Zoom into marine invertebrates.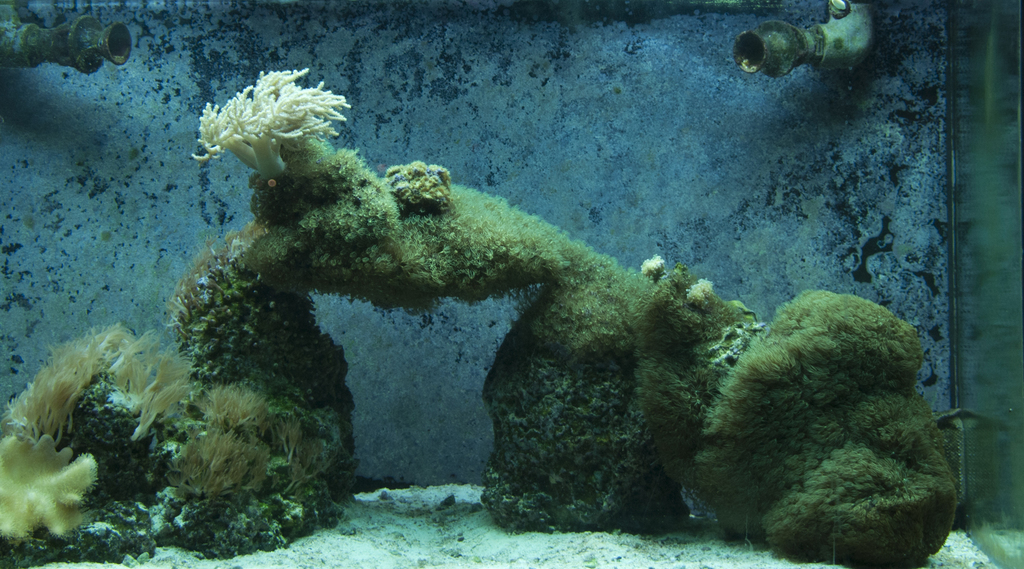
Zoom target: [127, 347, 214, 448].
